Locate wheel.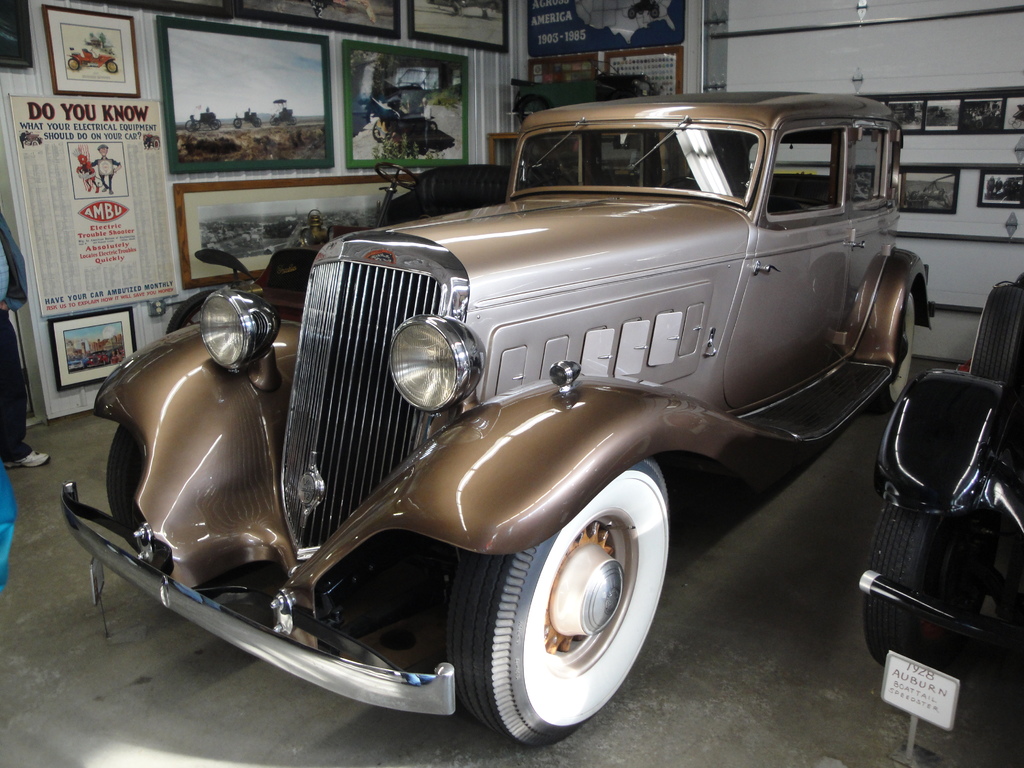
Bounding box: bbox(209, 121, 220, 130).
